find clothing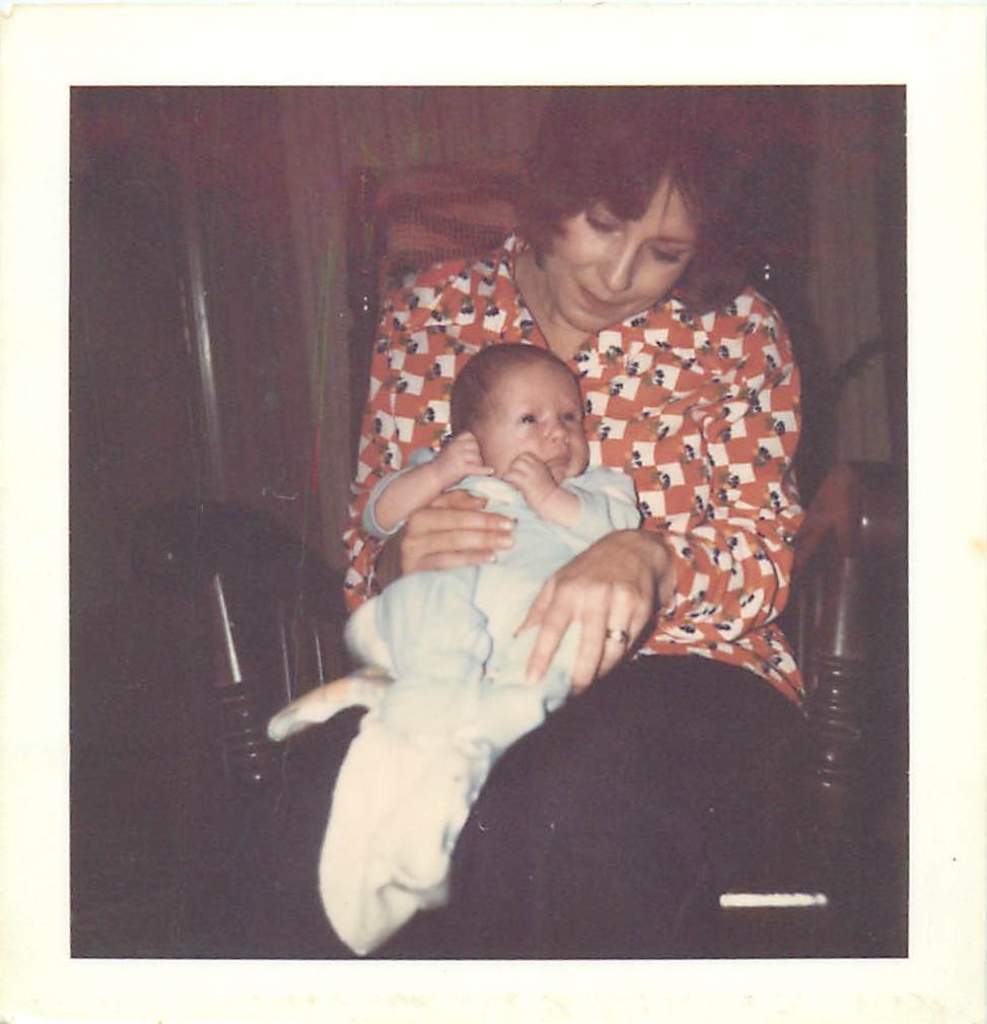
308, 458, 638, 955
